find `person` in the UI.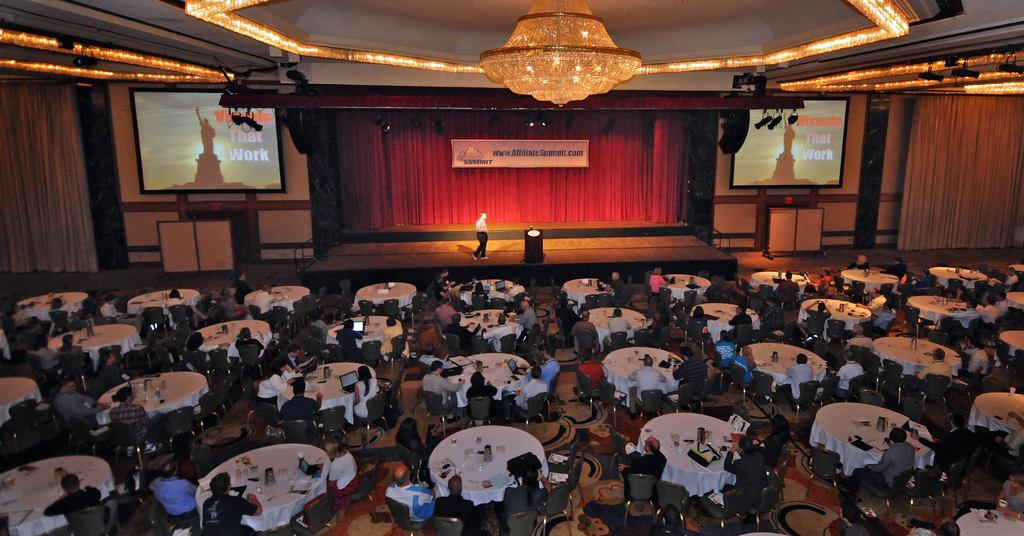
UI element at box=[493, 462, 550, 535].
